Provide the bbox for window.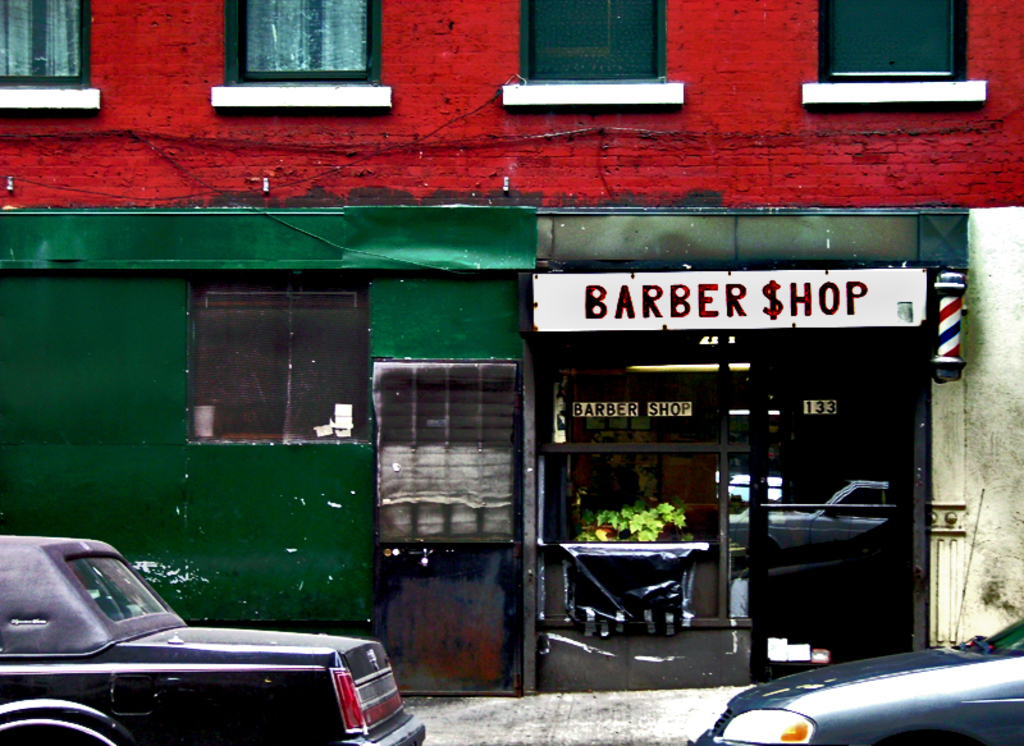
{"x1": 500, "y1": 0, "x2": 689, "y2": 109}.
